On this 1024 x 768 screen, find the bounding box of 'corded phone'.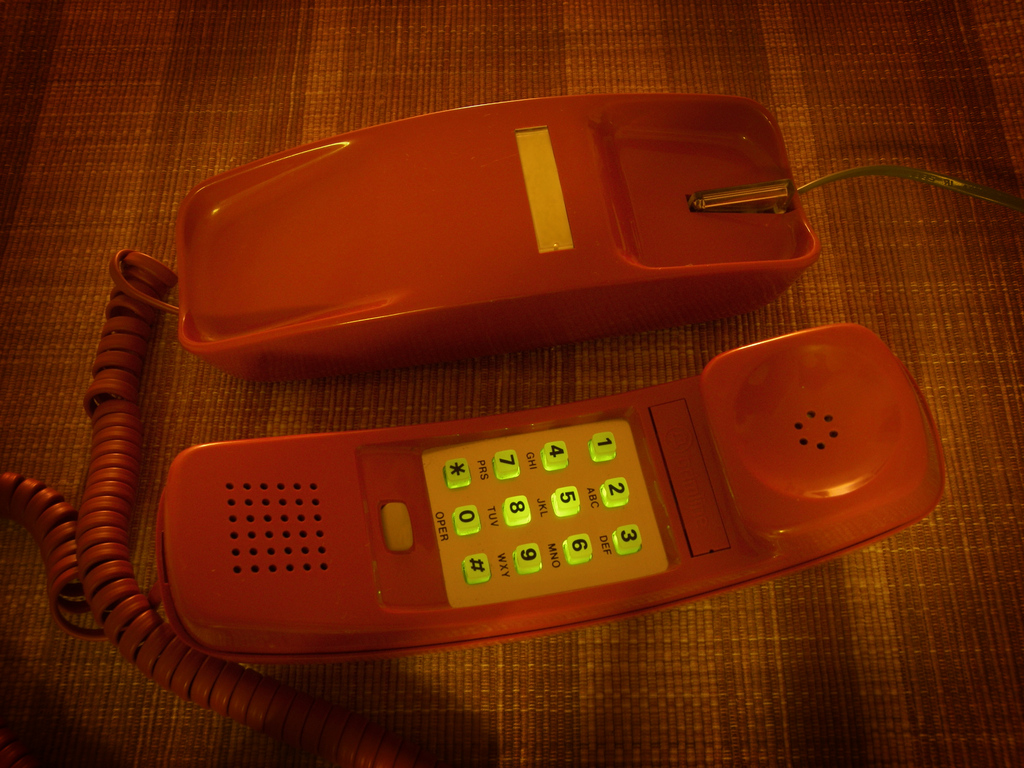
Bounding box: region(0, 93, 939, 767).
